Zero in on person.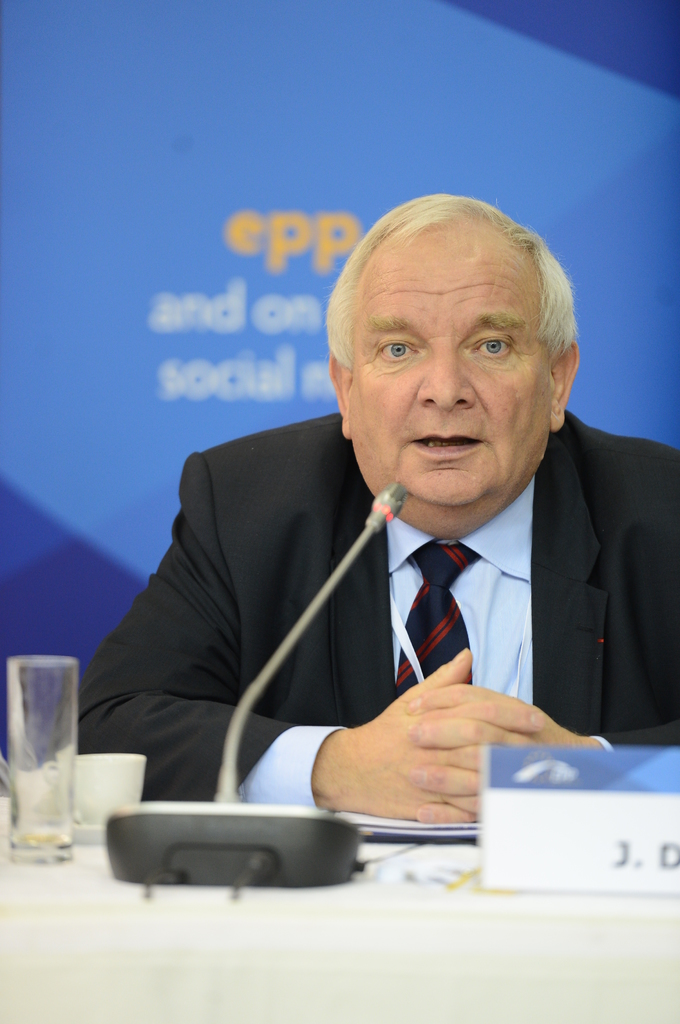
Zeroed in: (left=91, top=228, right=653, bottom=897).
